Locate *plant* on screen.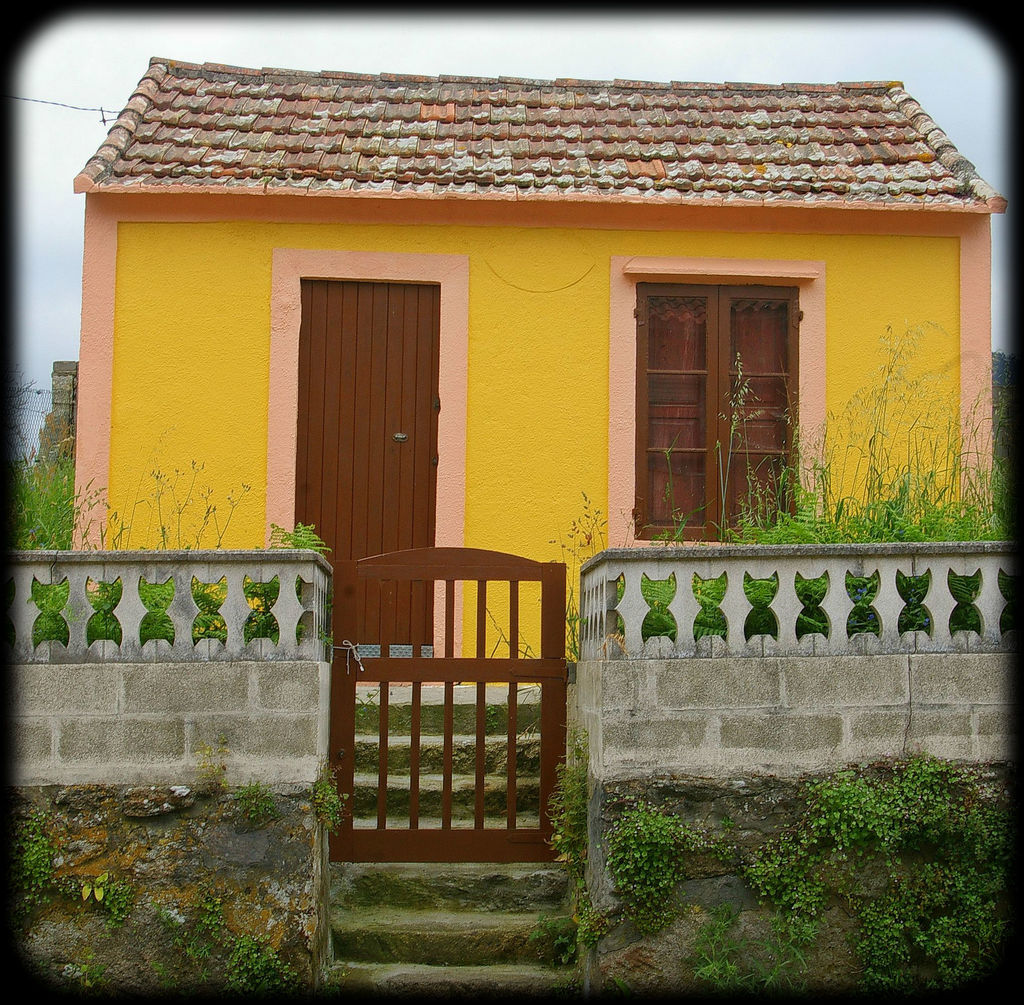
On screen at <bbox>191, 736, 237, 792</bbox>.
